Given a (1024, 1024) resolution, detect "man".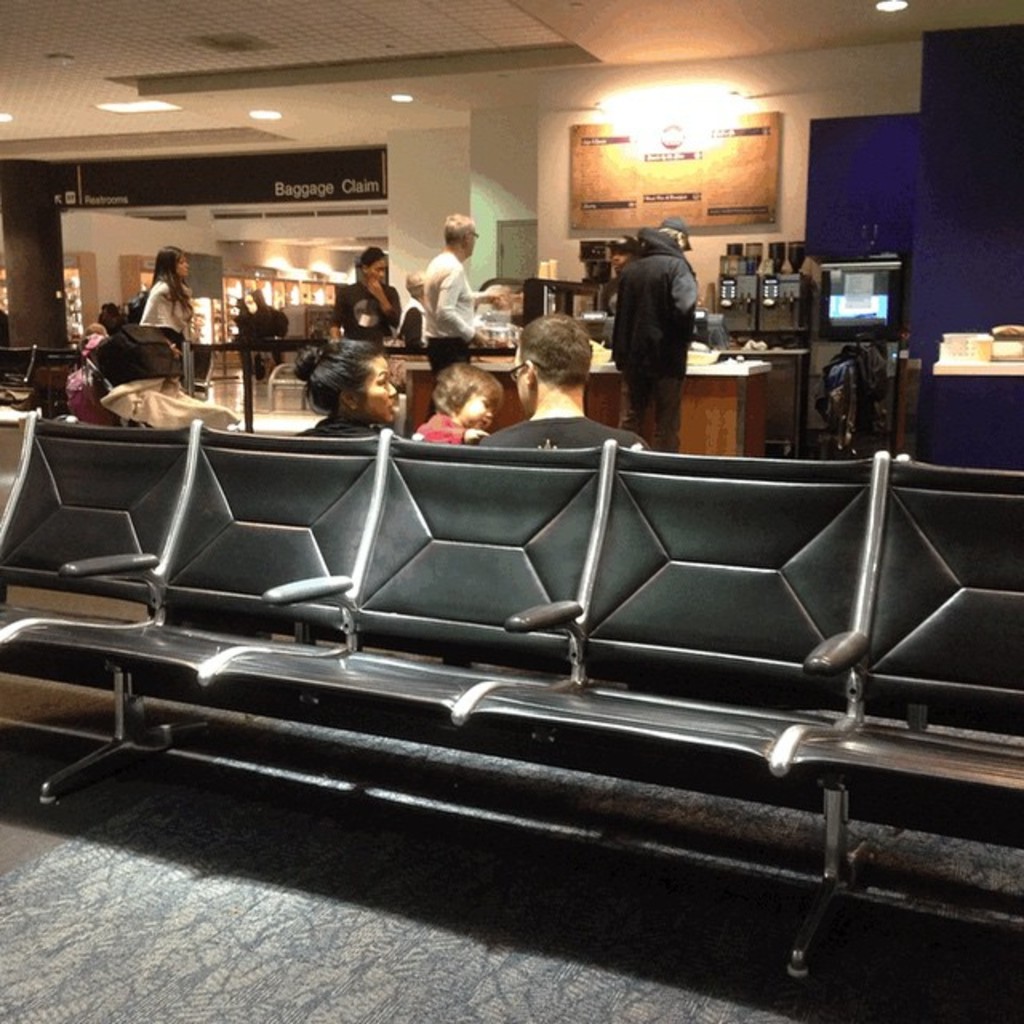
x1=475 y1=315 x2=648 y2=454.
